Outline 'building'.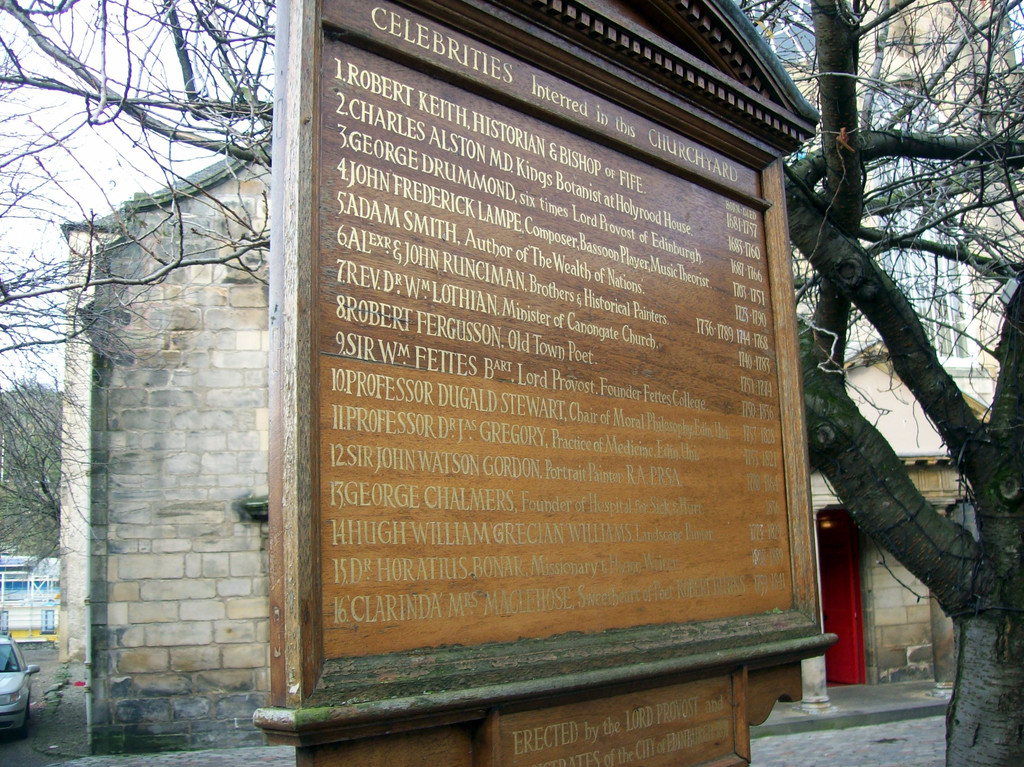
Outline: x1=61 y1=0 x2=1023 y2=753.
